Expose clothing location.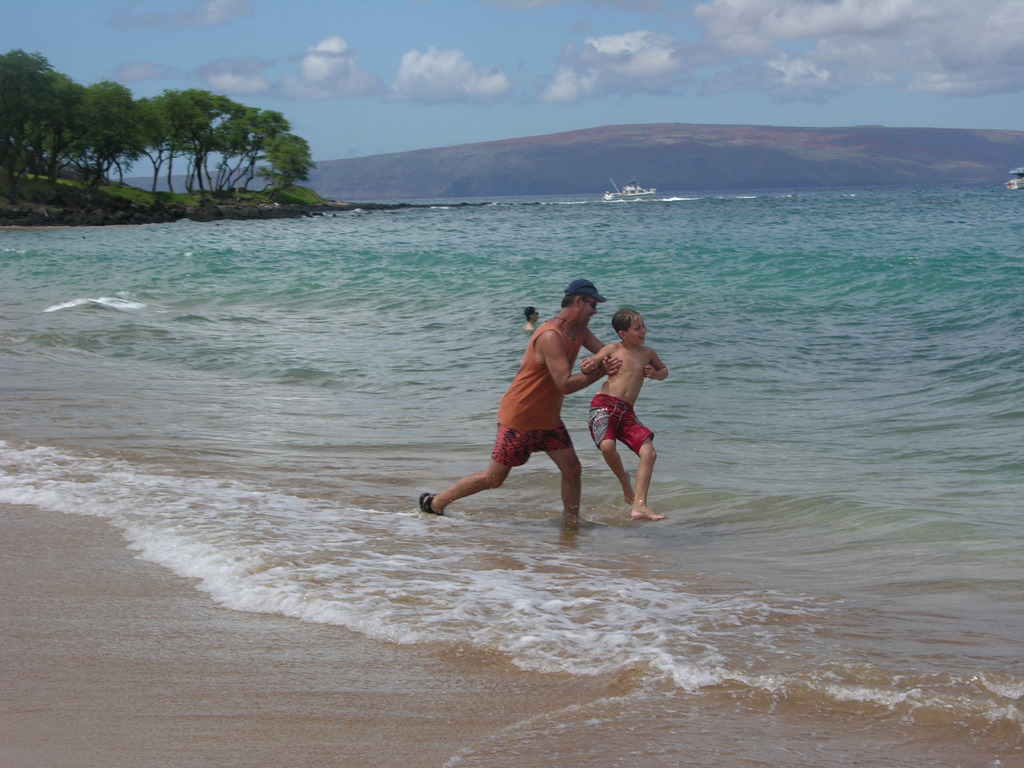
Exposed at bbox(584, 398, 653, 445).
